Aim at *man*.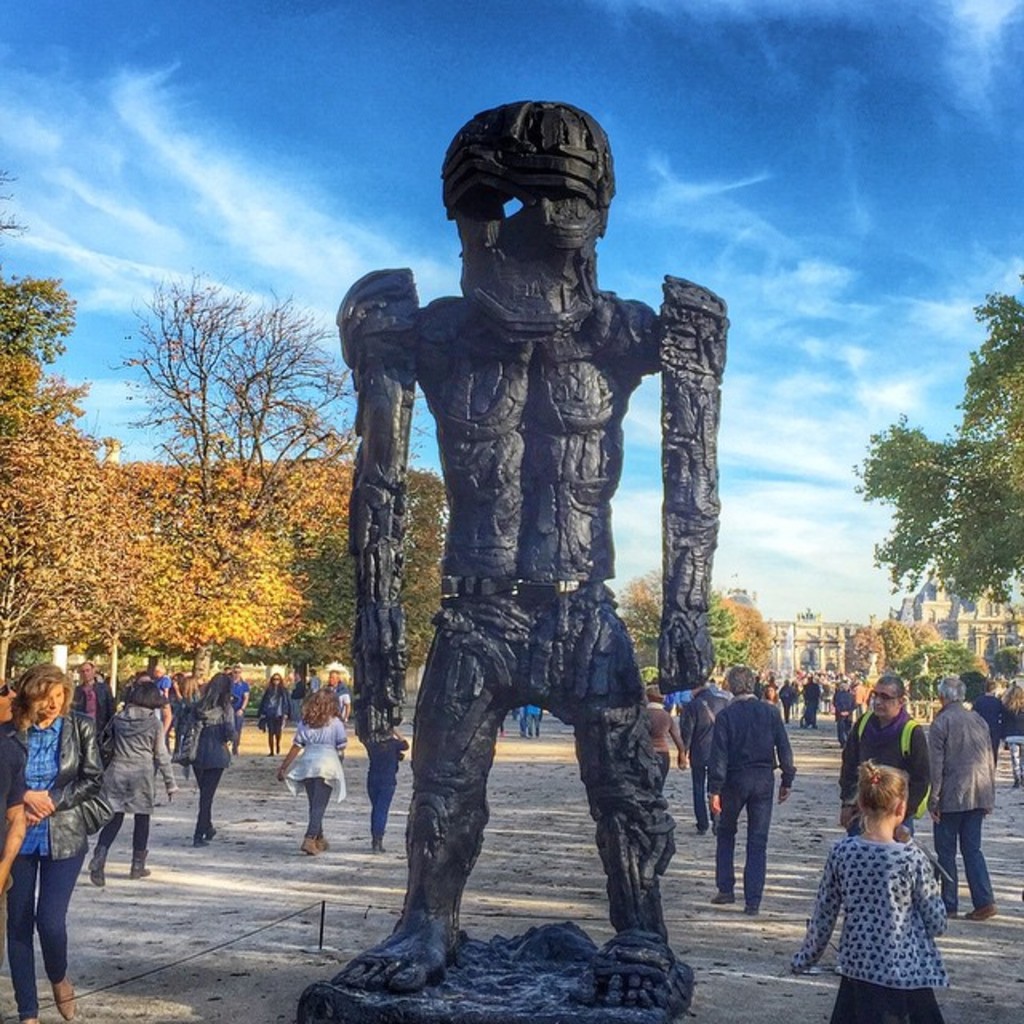
Aimed at BBox(336, 136, 722, 994).
